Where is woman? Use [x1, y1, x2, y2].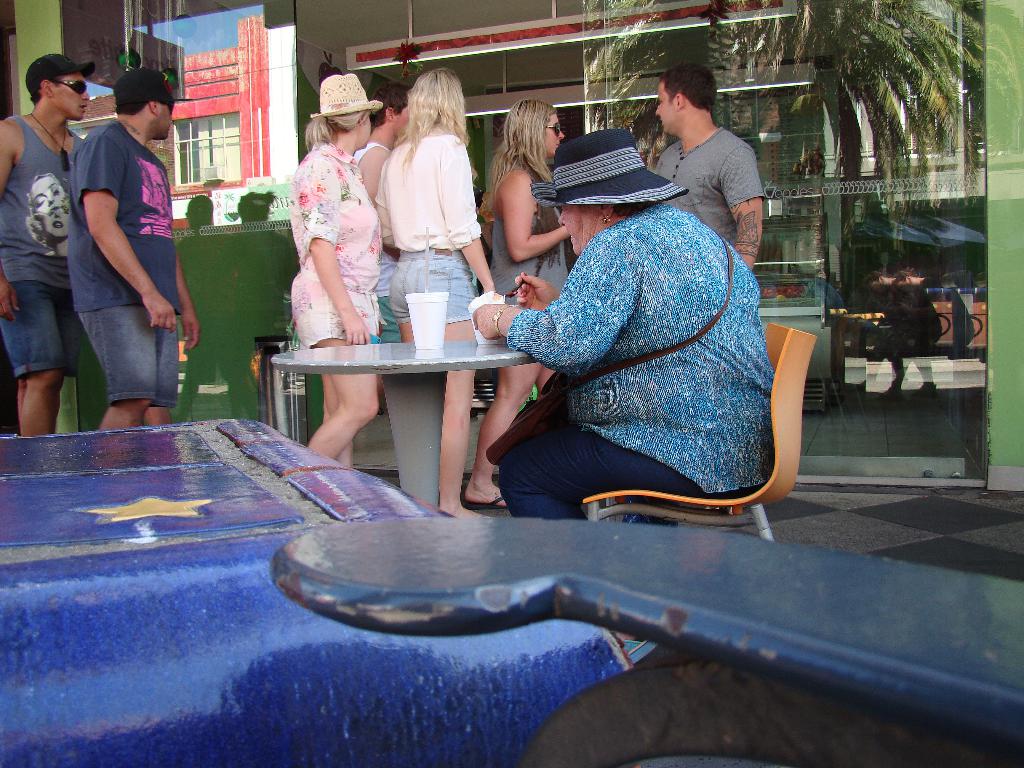
[445, 104, 804, 532].
